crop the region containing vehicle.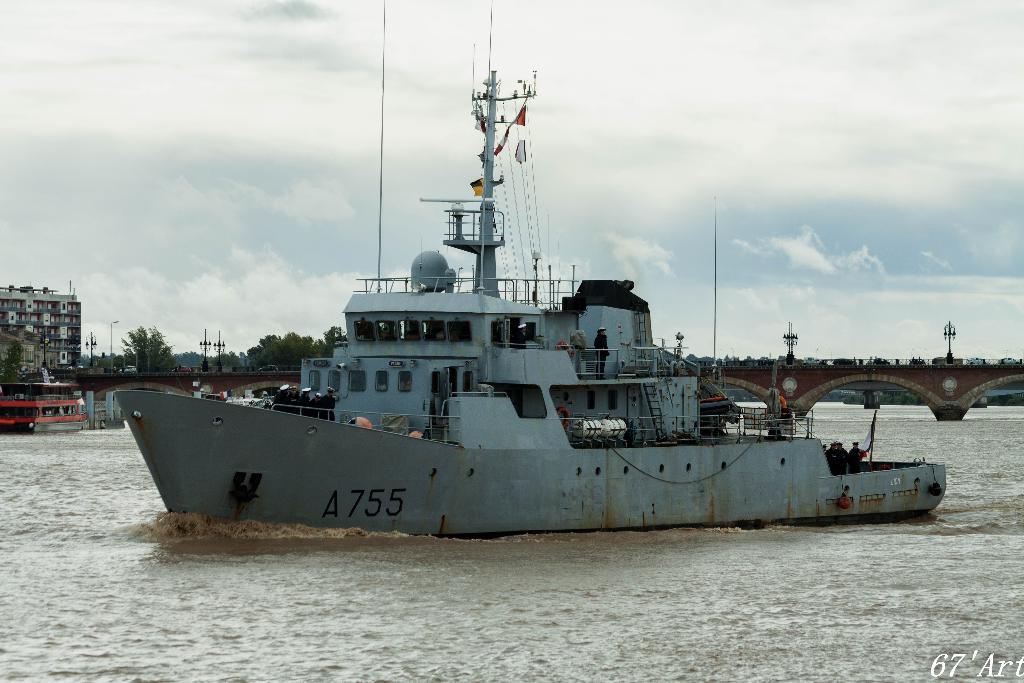
Crop region: left=109, top=0, right=947, bottom=537.
